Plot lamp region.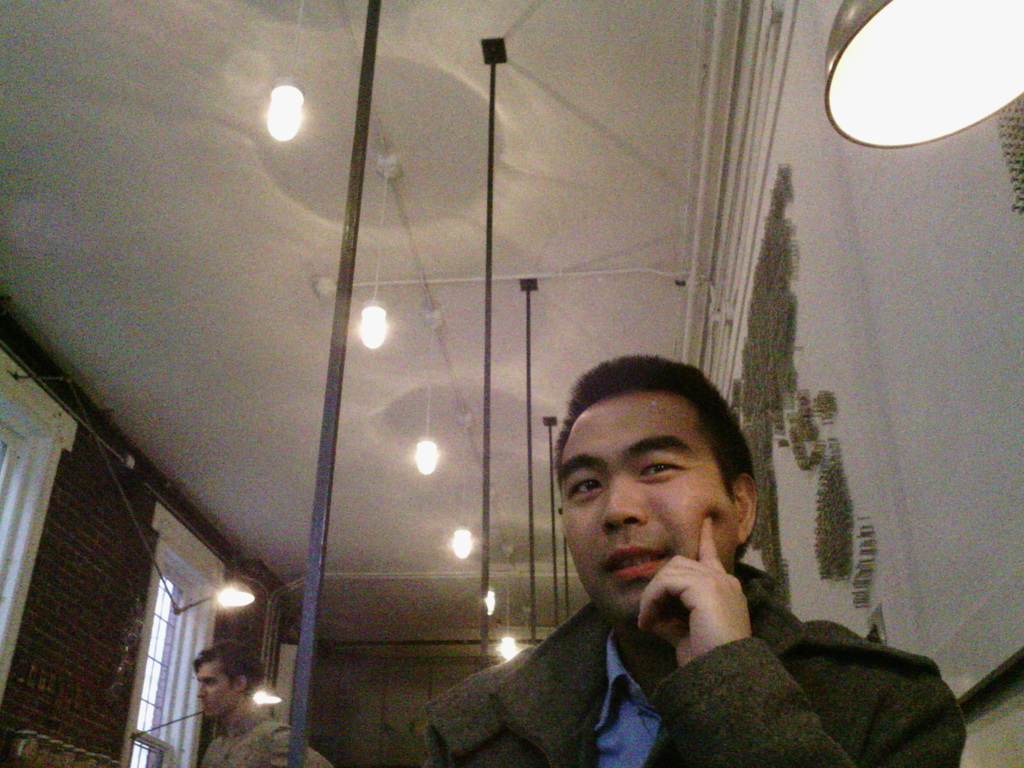
Plotted at bbox(249, 684, 285, 707).
